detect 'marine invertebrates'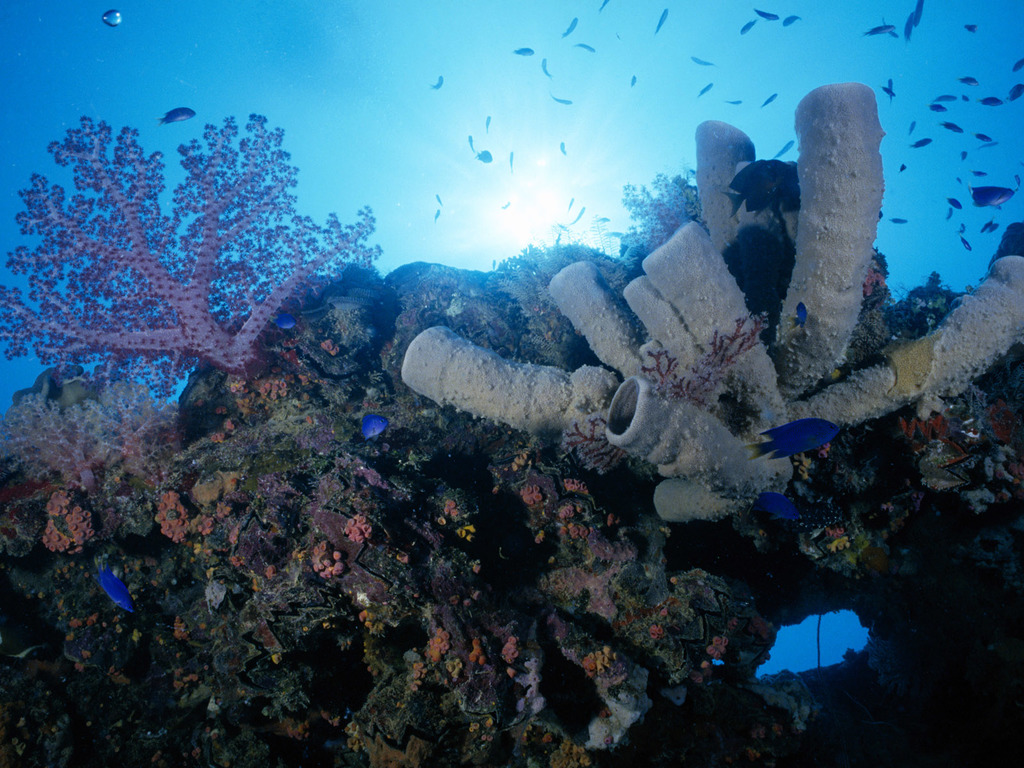
box(420, 625, 457, 672)
